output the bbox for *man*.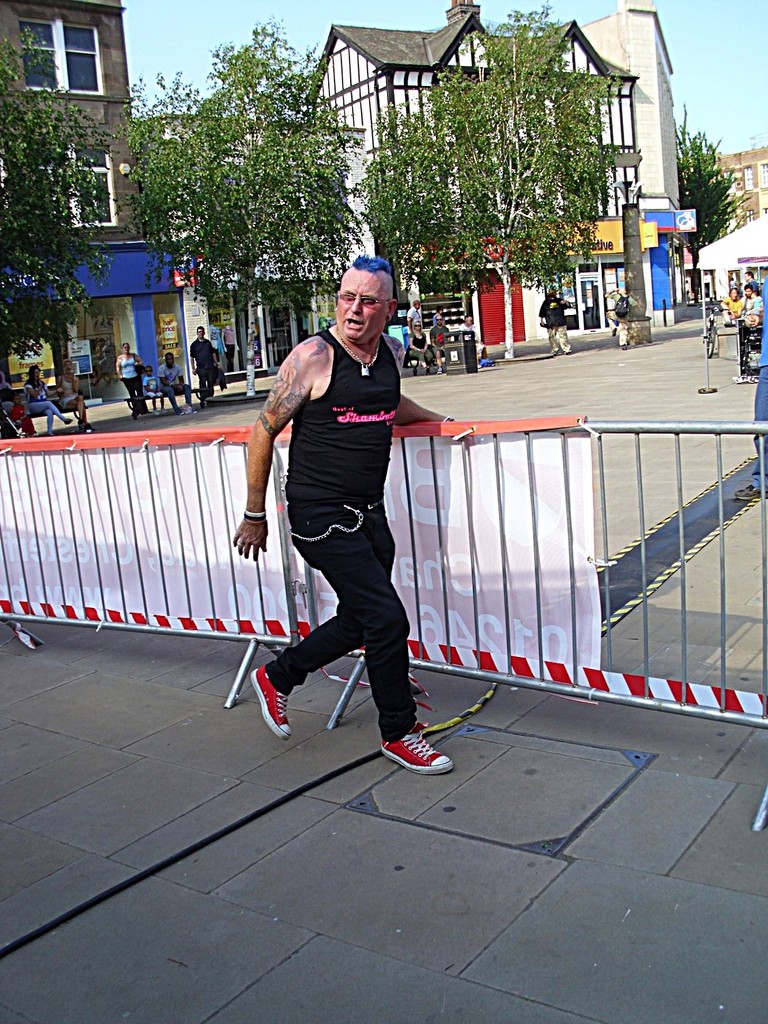
box=[601, 286, 634, 350].
